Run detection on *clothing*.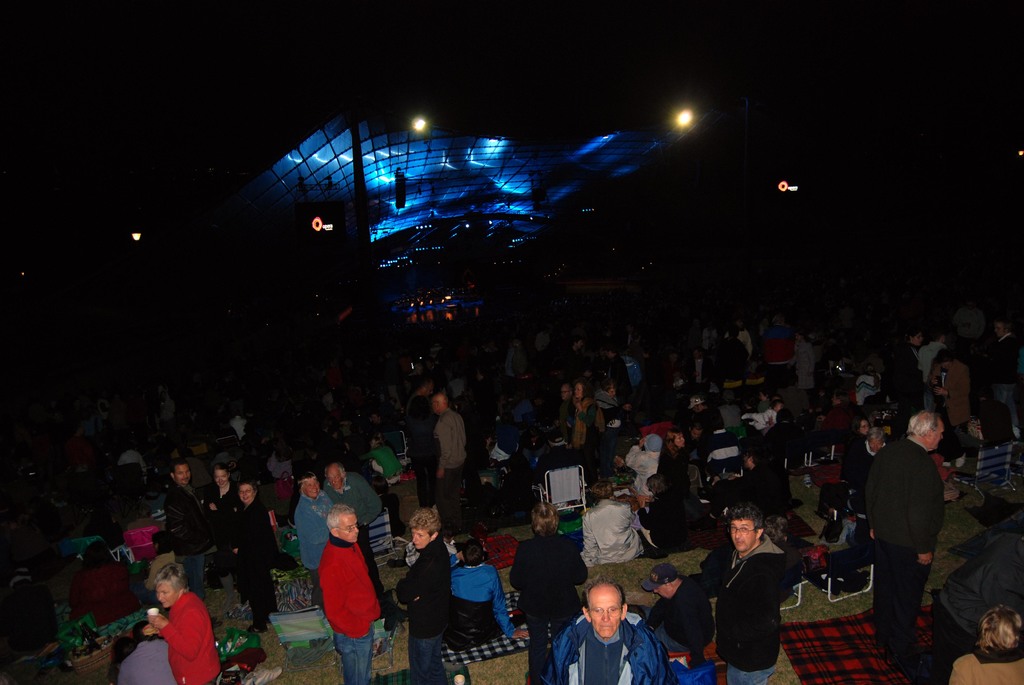
Result: pyautogui.locateOnScreen(394, 536, 452, 684).
